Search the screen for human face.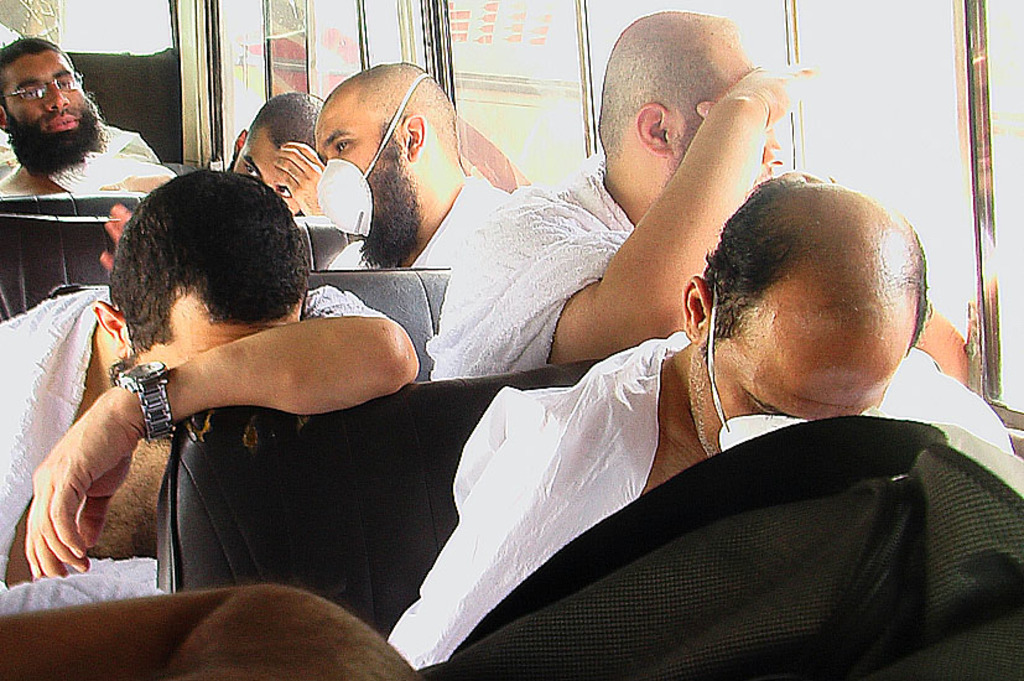
Found at [x1=4, y1=50, x2=93, y2=163].
